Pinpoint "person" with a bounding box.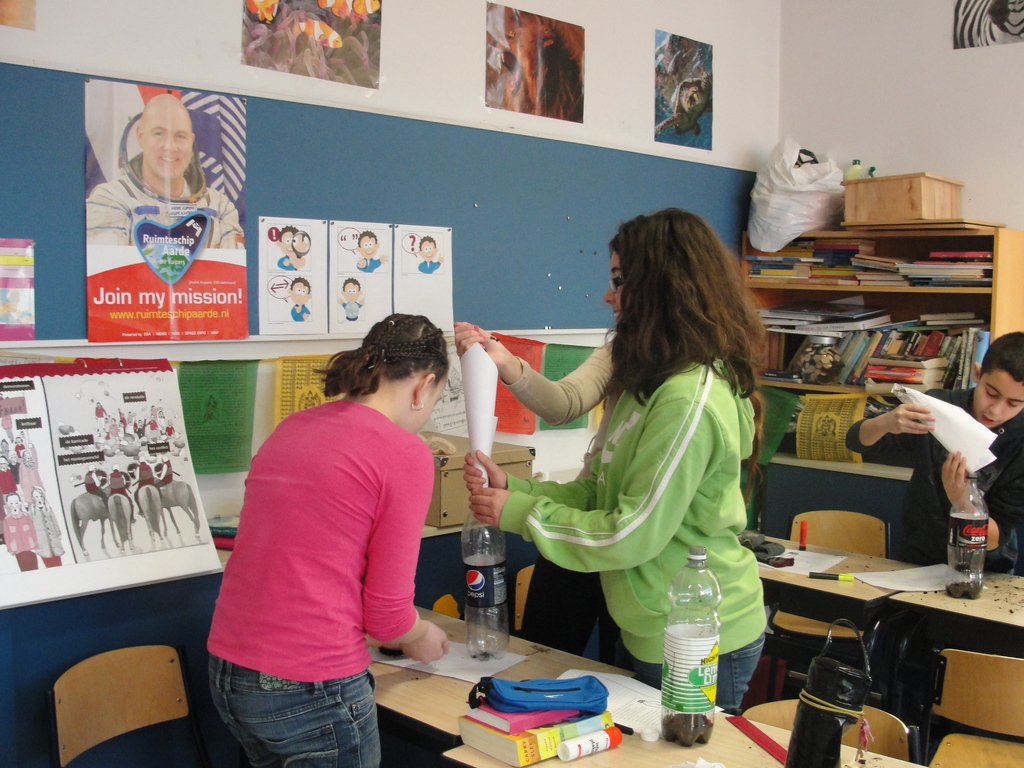
836, 323, 1023, 577.
